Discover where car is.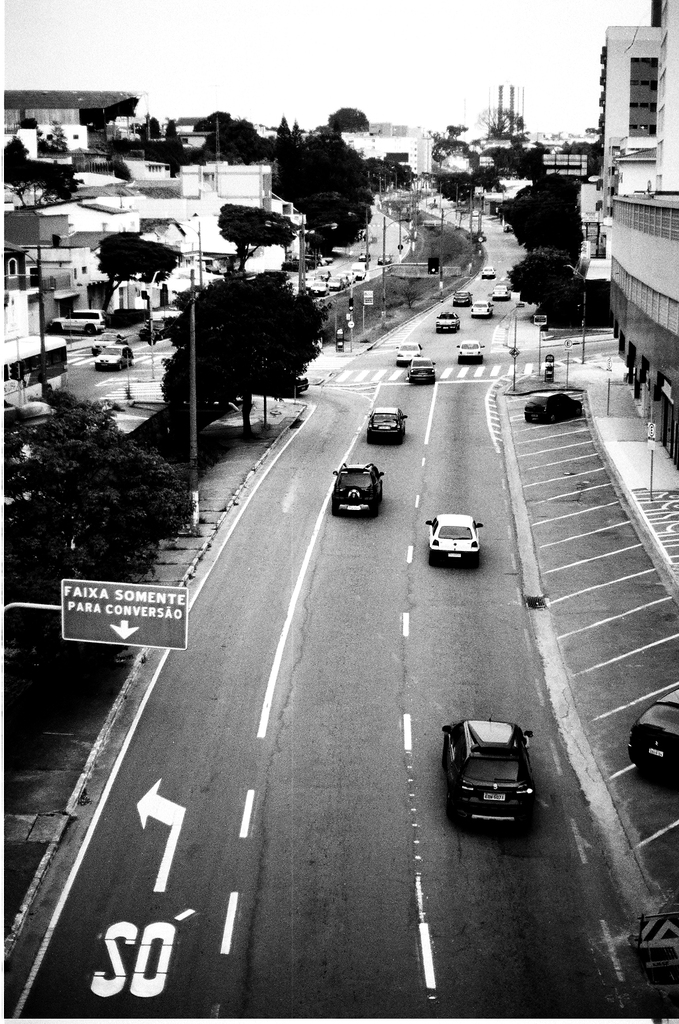
Discovered at bbox(308, 282, 328, 296).
